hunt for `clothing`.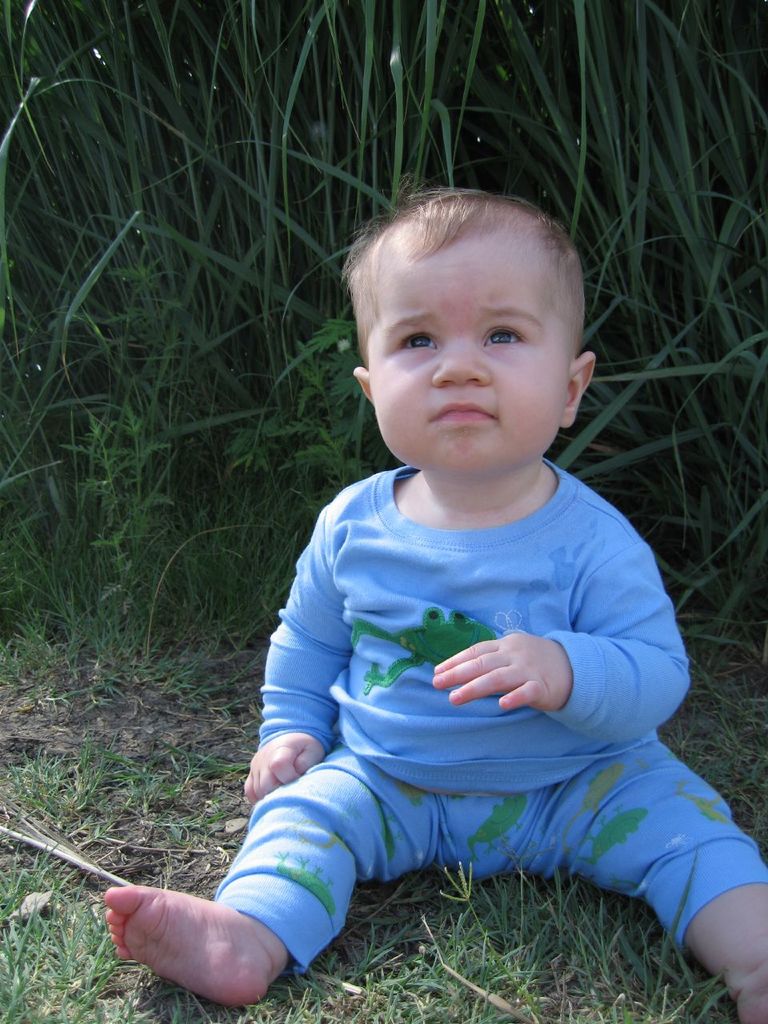
Hunted down at box(195, 429, 719, 930).
